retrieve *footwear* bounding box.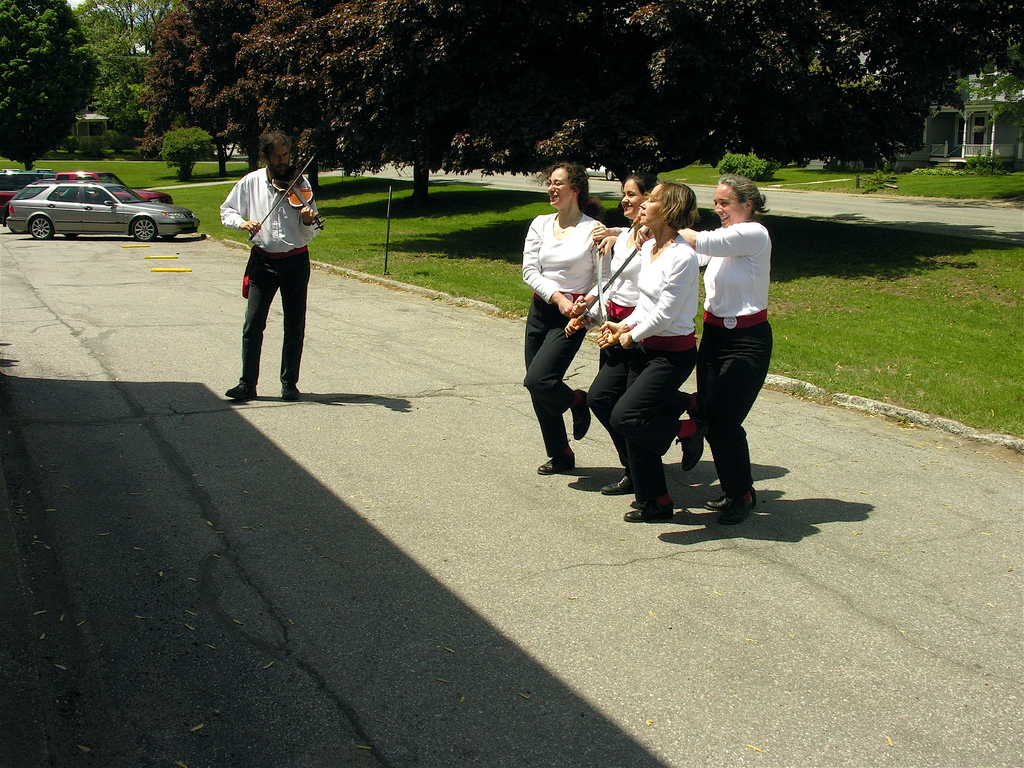
Bounding box: <region>222, 382, 257, 401</region>.
